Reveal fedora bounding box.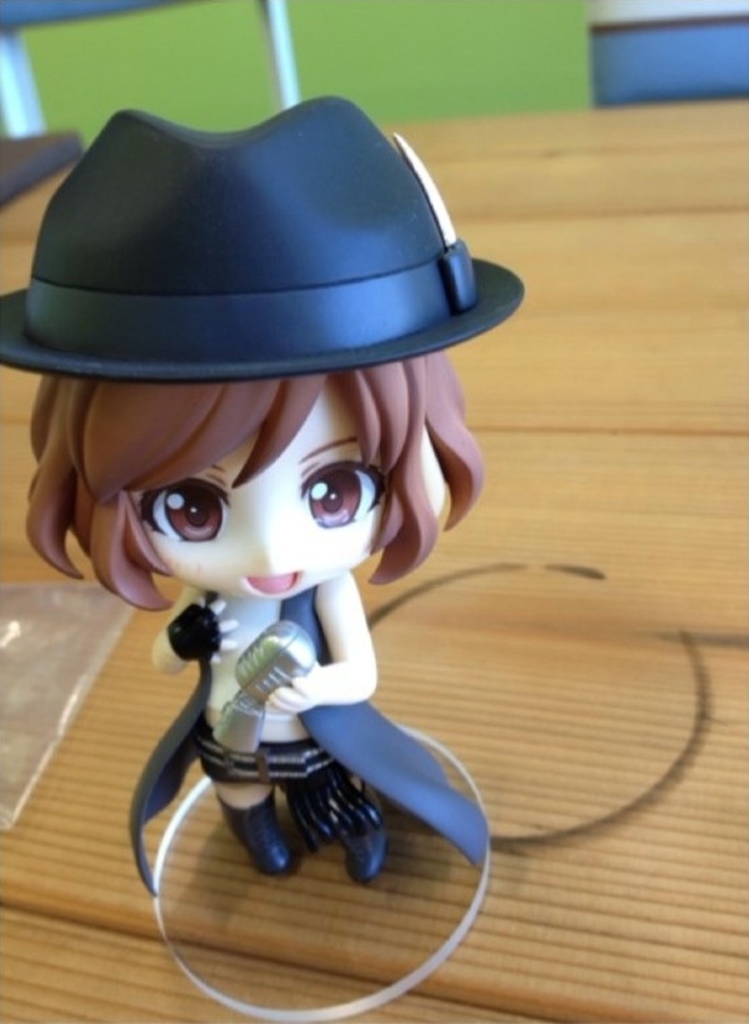
Revealed: (0, 110, 522, 383).
